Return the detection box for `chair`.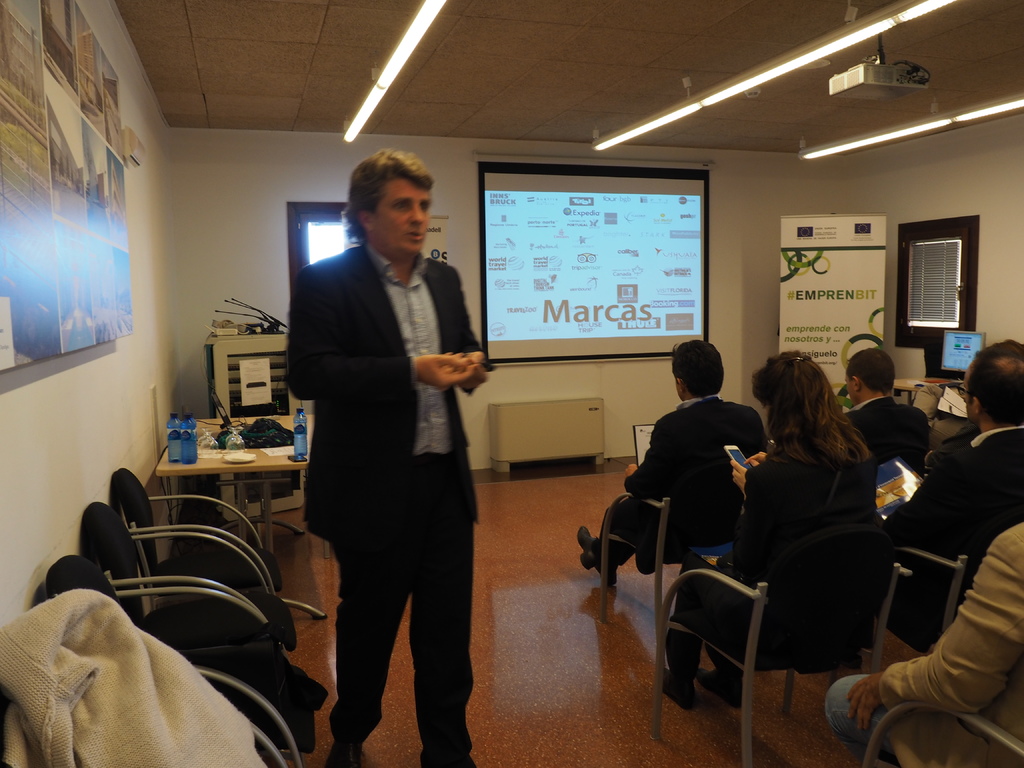
(left=649, top=520, right=915, bottom=767).
